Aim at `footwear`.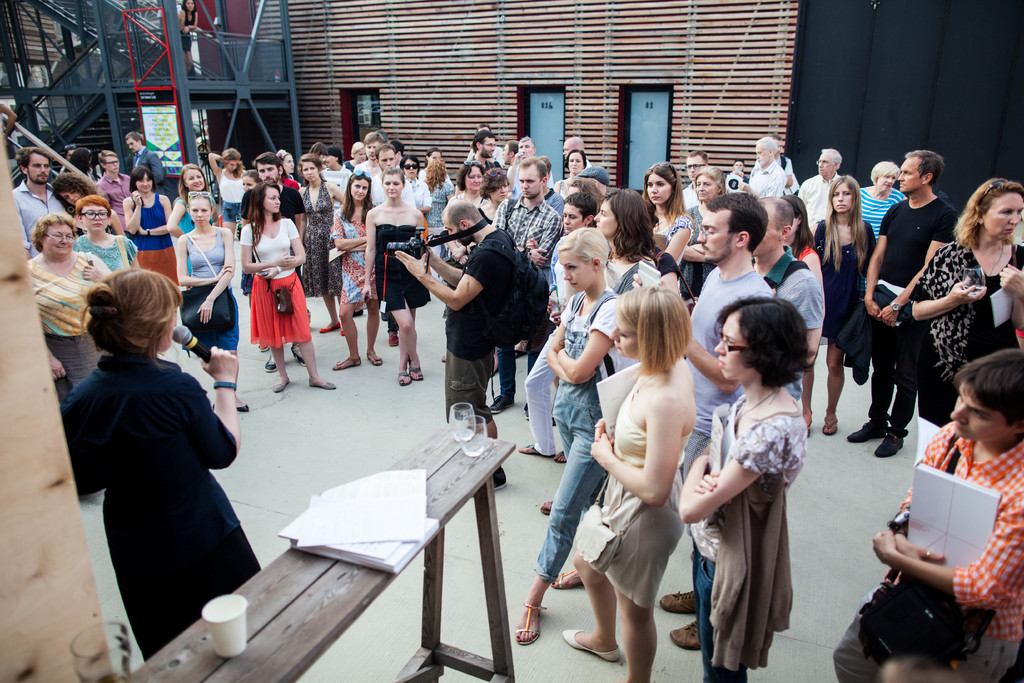
Aimed at pyautogui.locateOnScreen(342, 329, 345, 336).
